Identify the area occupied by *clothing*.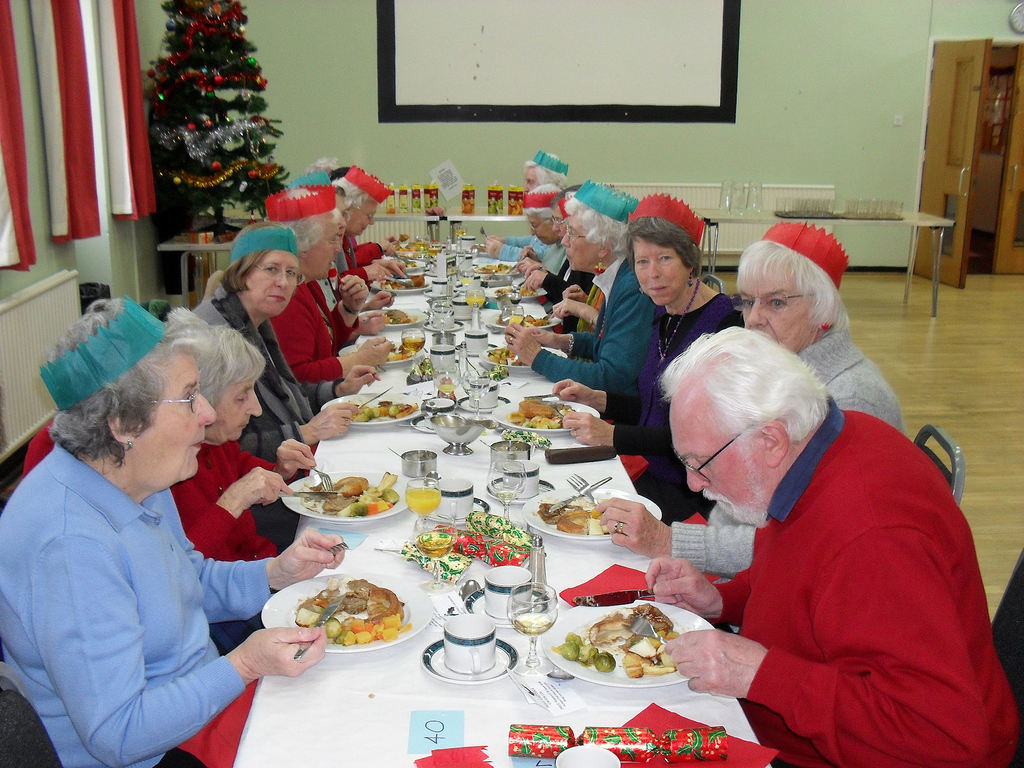
Area: (196, 278, 328, 470).
